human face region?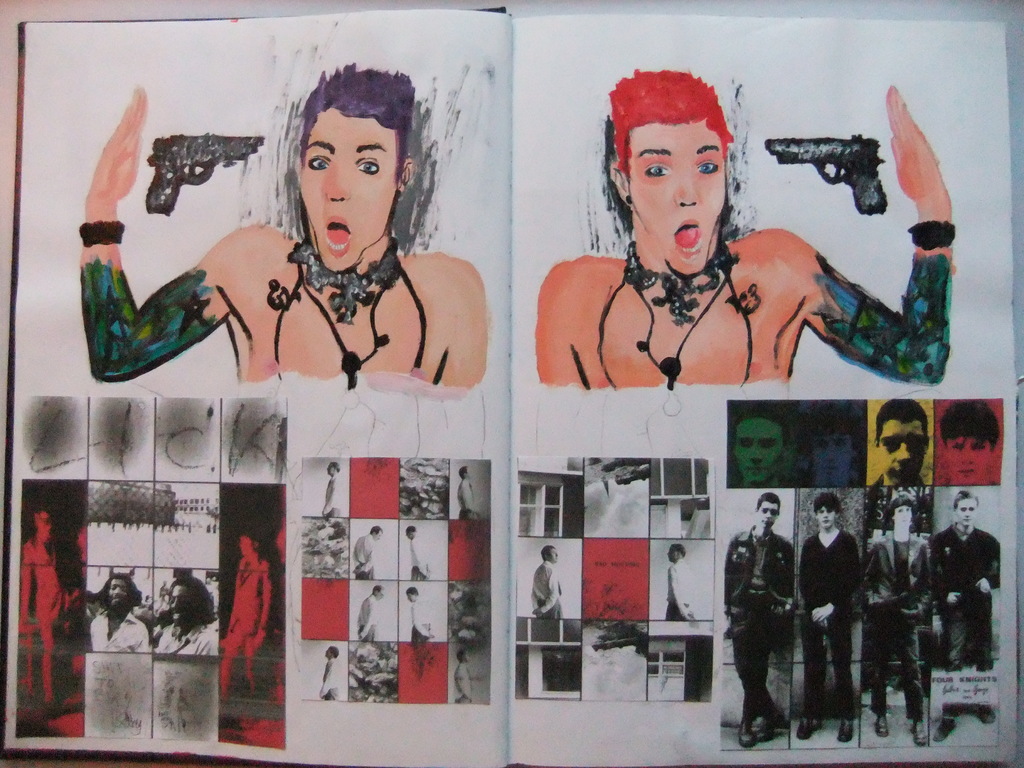
816:509:833:529
